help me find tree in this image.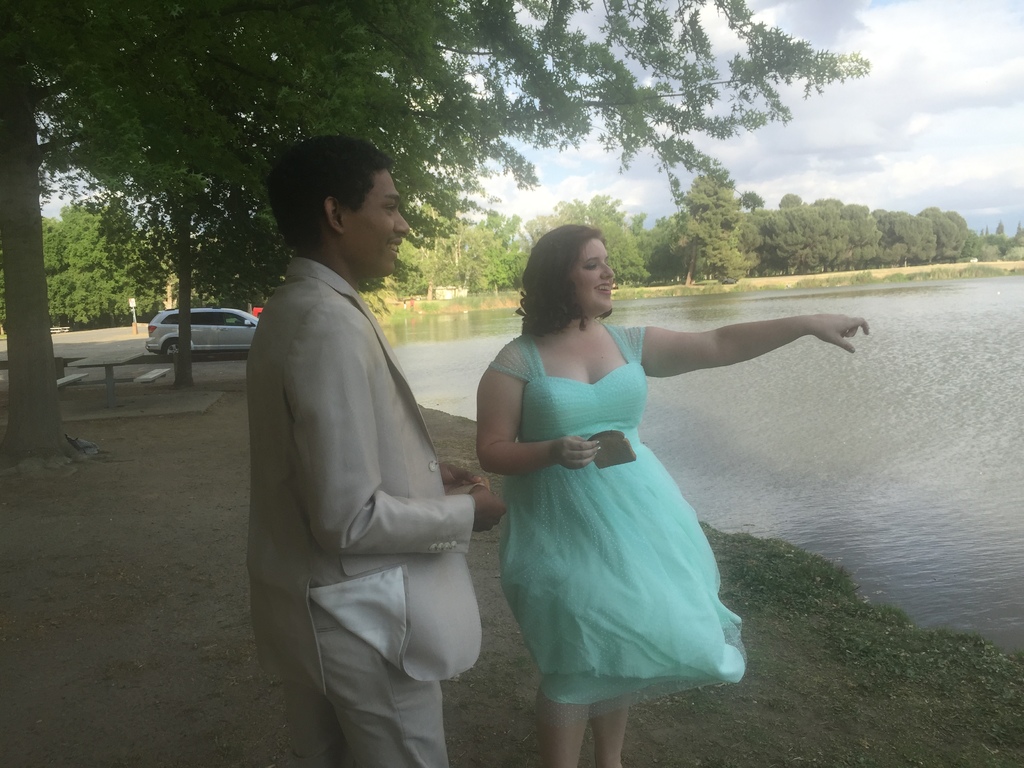
Found it: BBox(40, 199, 164, 335).
